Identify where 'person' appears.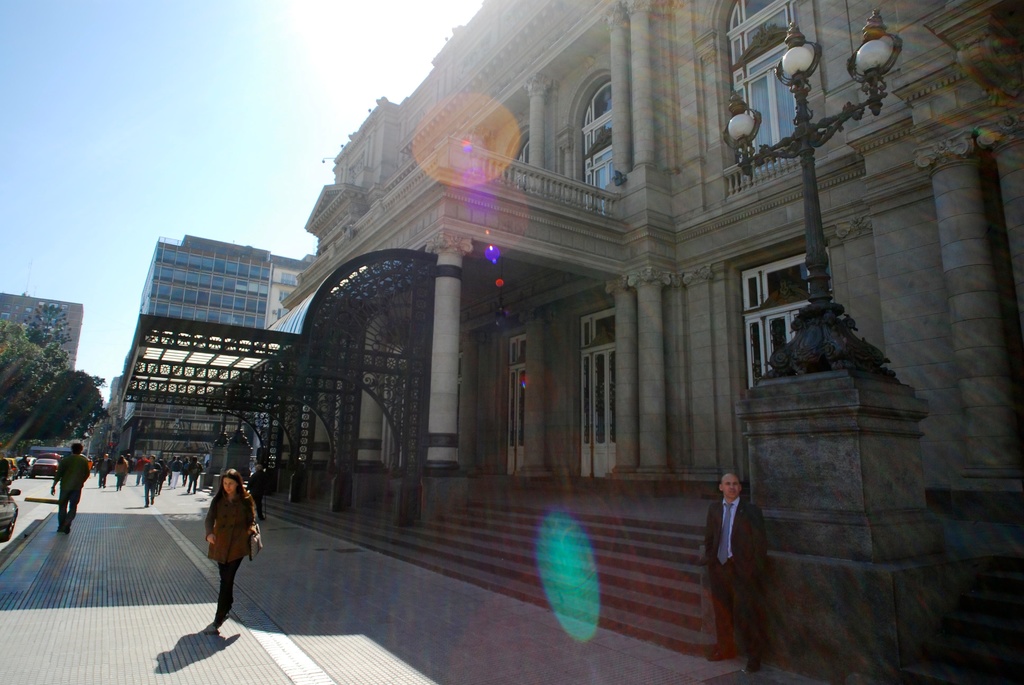
Appears at bbox=(710, 473, 774, 670).
